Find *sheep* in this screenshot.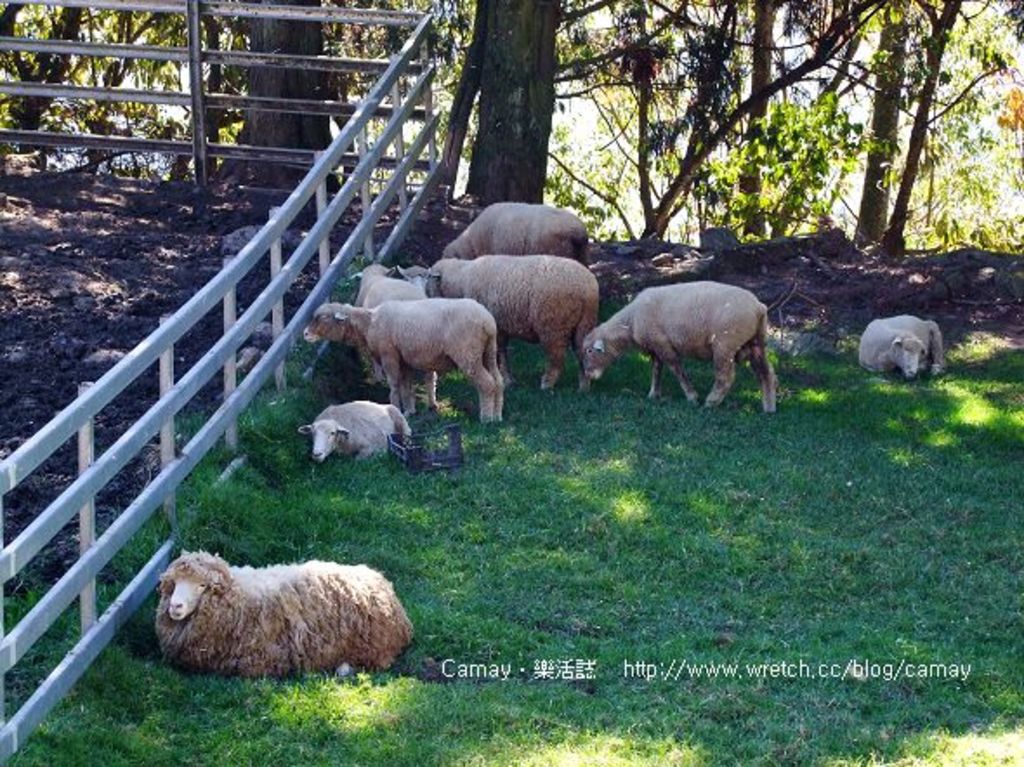
The bounding box for *sheep* is (left=305, top=396, right=401, bottom=458).
